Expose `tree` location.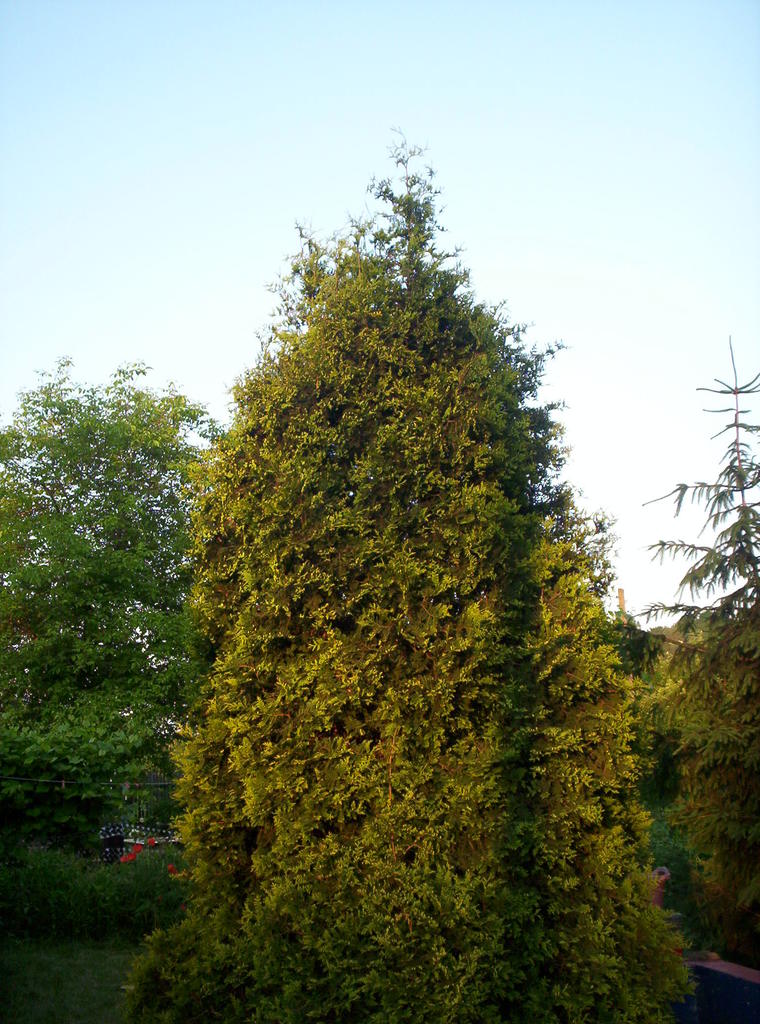
Exposed at <bbox>0, 355, 230, 879</bbox>.
